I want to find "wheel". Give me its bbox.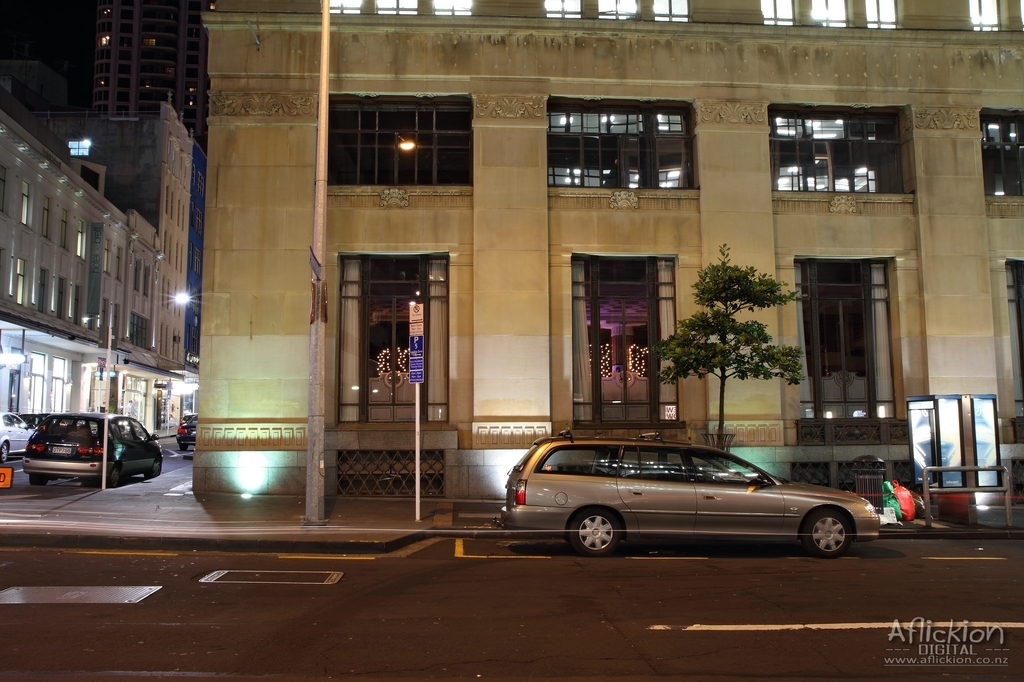
<box>179,442,188,451</box>.
